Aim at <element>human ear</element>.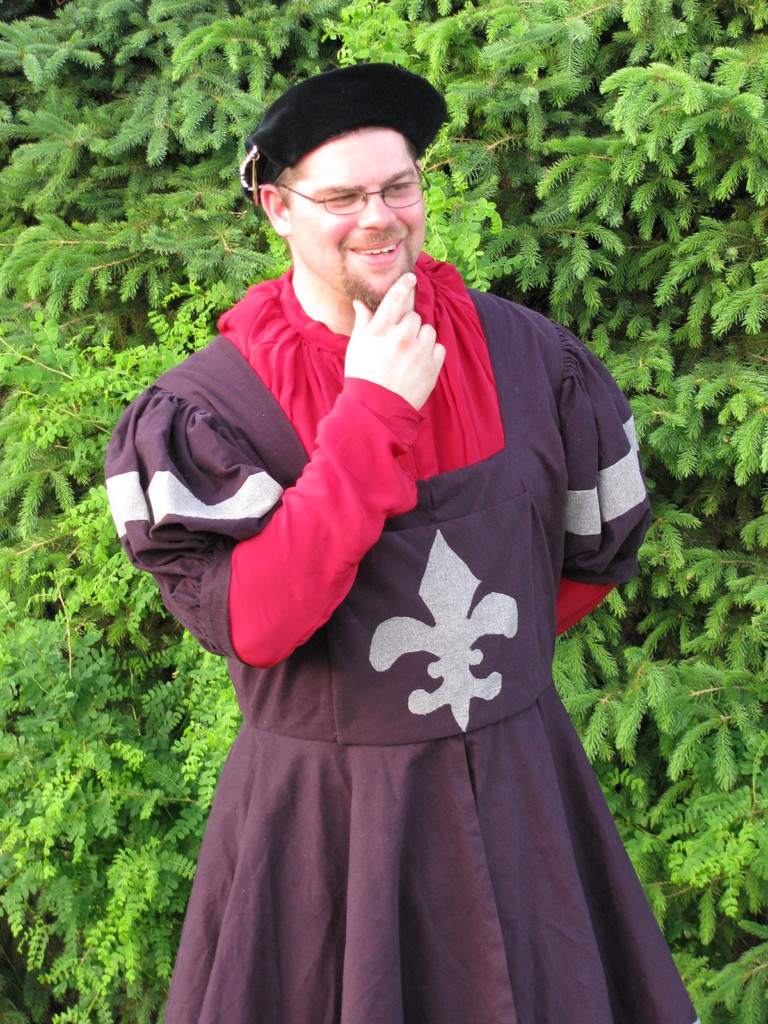
Aimed at l=258, t=184, r=293, b=238.
